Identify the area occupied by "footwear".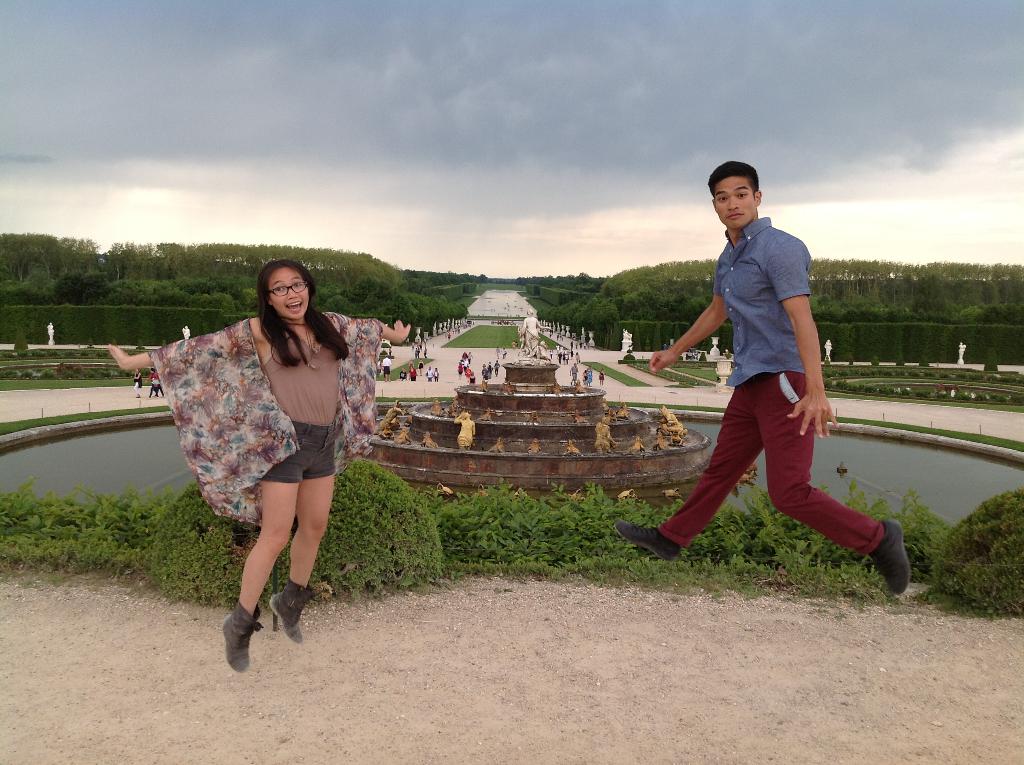
Area: bbox(867, 521, 908, 597).
